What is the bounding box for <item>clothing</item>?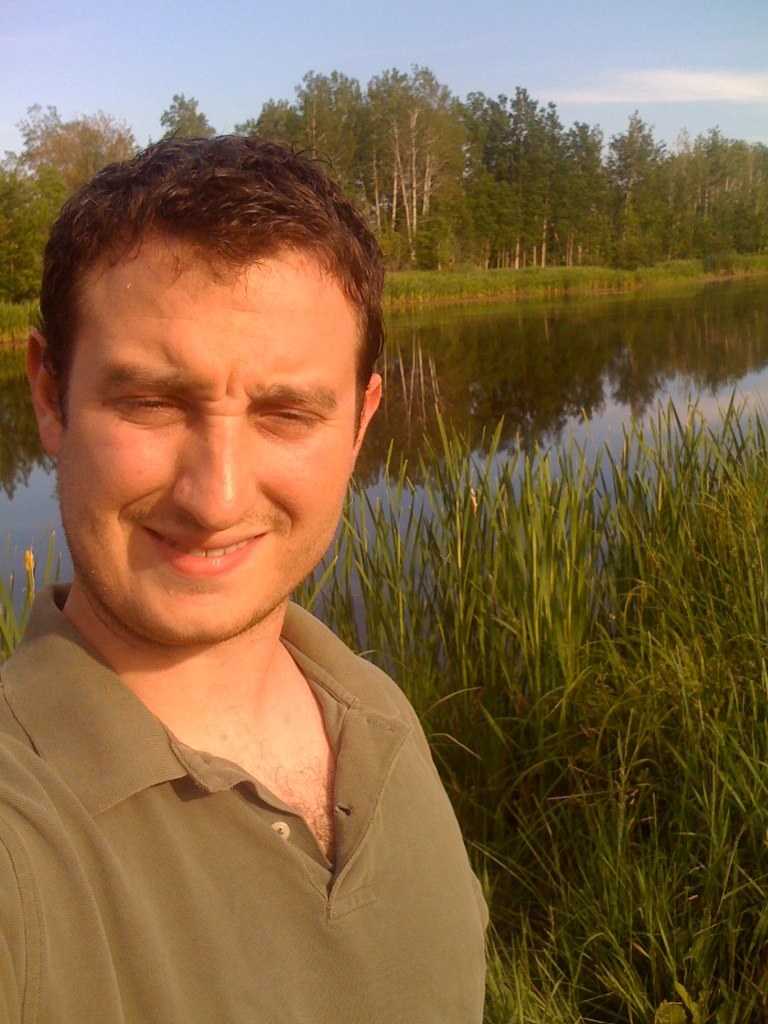
<region>0, 586, 521, 998</region>.
